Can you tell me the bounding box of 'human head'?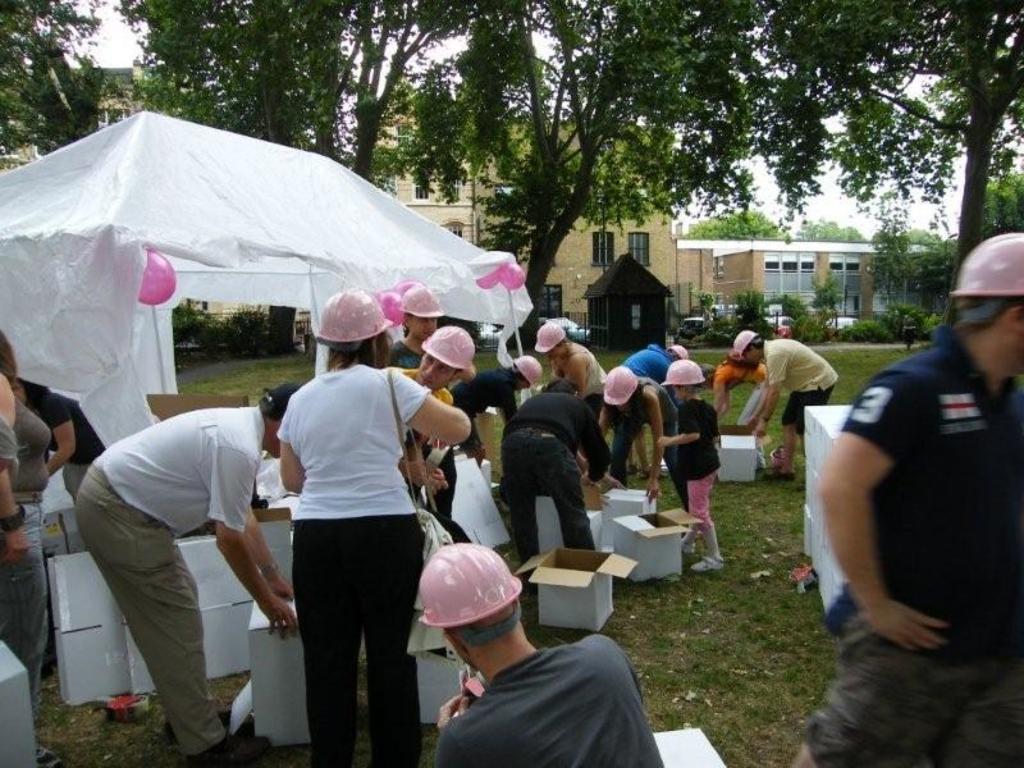
(668, 343, 692, 358).
